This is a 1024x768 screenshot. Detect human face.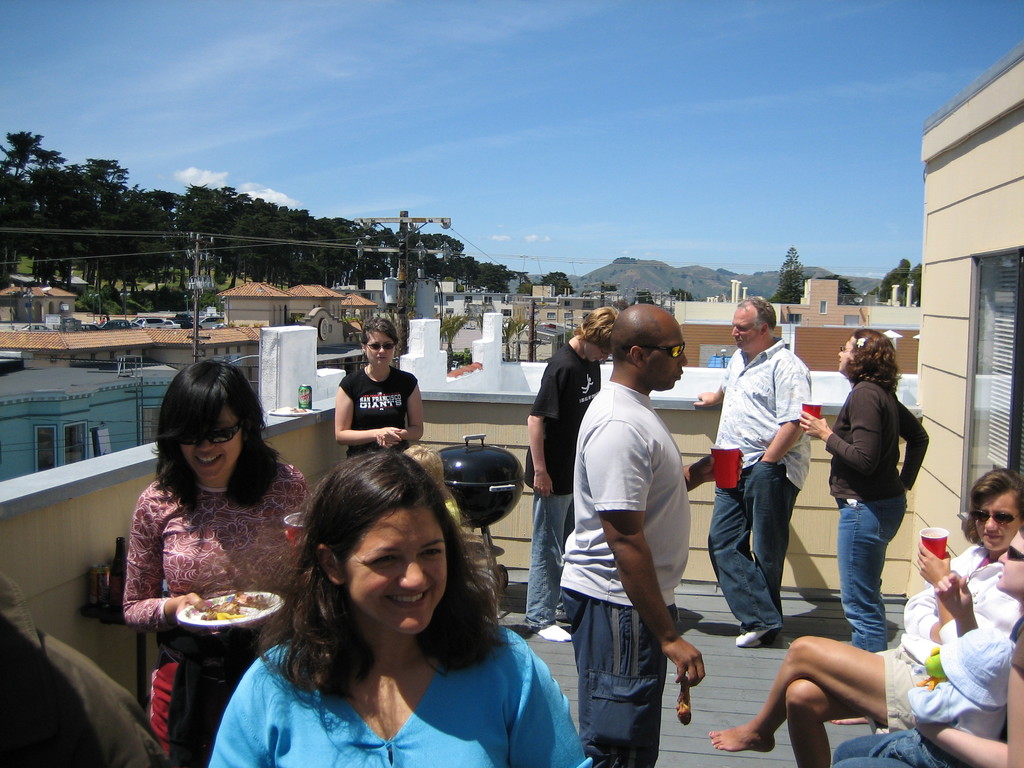
locate(838, 337, 852, 373).
